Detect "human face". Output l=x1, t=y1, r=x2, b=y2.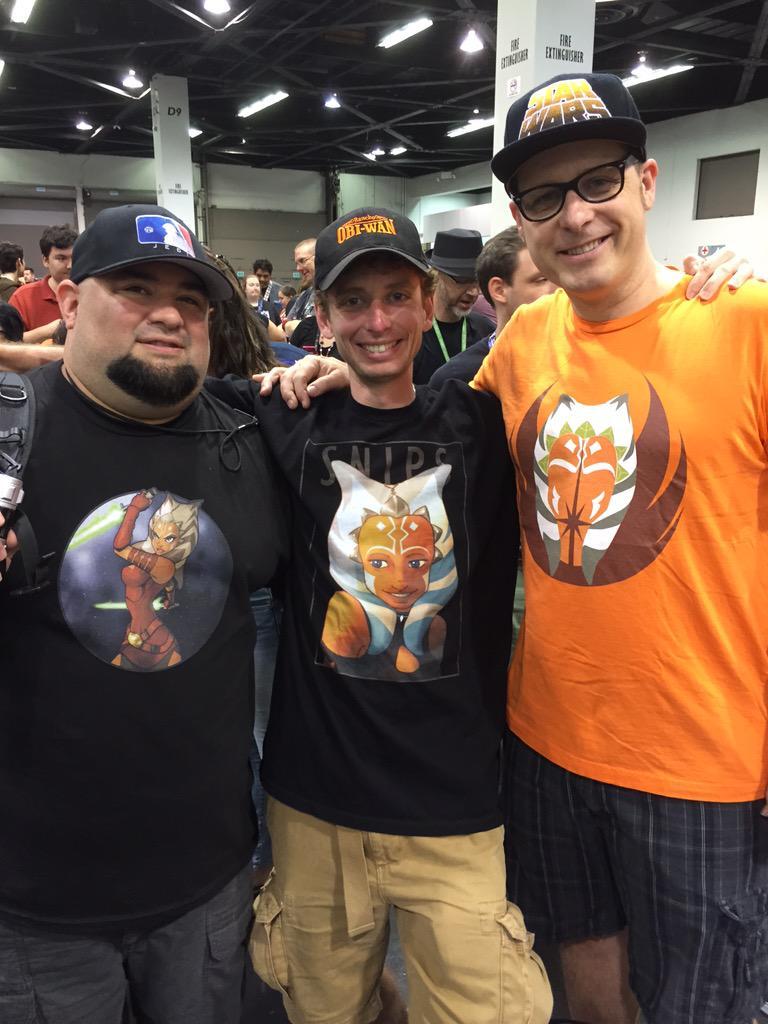
l=335, t=258, r=413, b=372.
